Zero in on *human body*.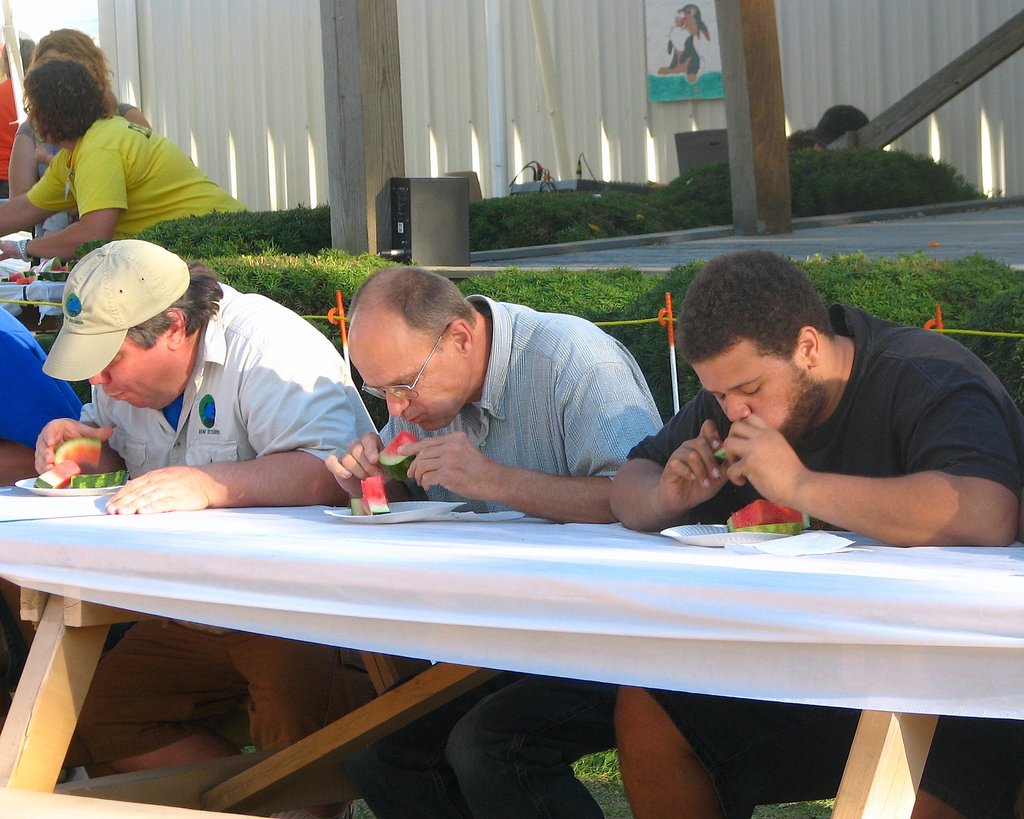
Zeroed in: bbox=[0, 50, 244, 264].
